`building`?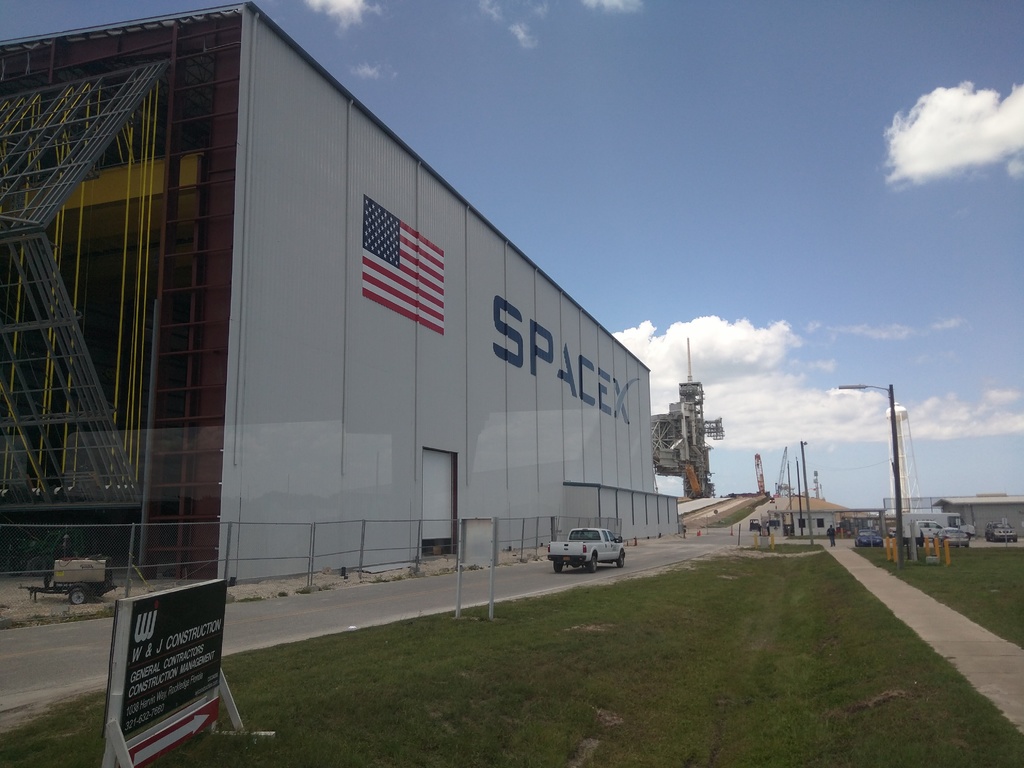
759/487/848/532
